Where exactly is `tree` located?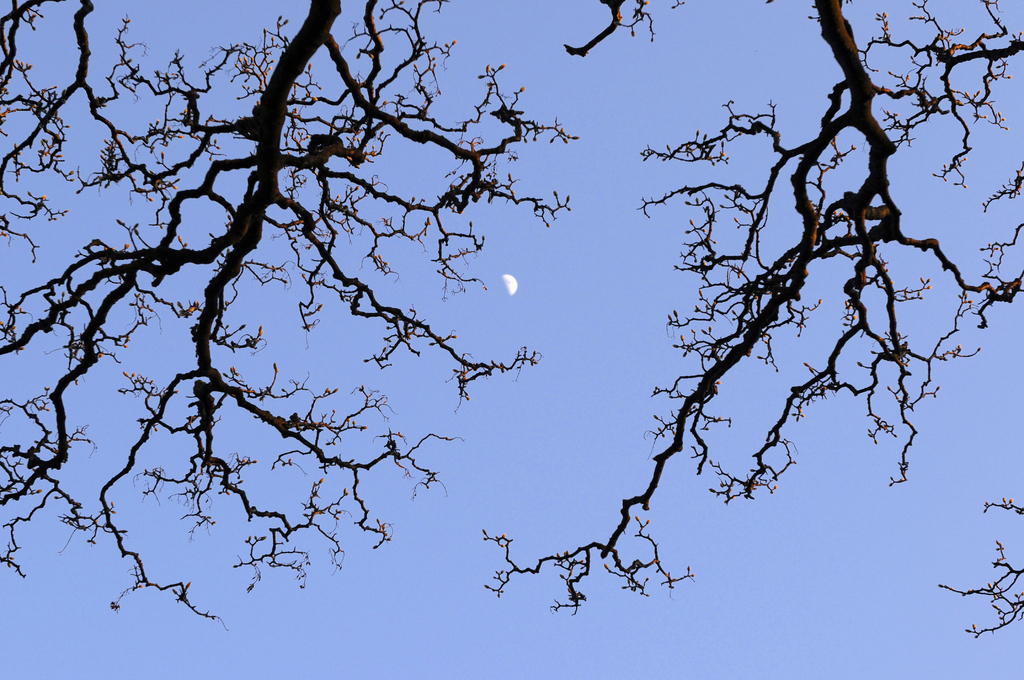
Its bounding box is (left=0, top=0, right=1023, bottom=679).
